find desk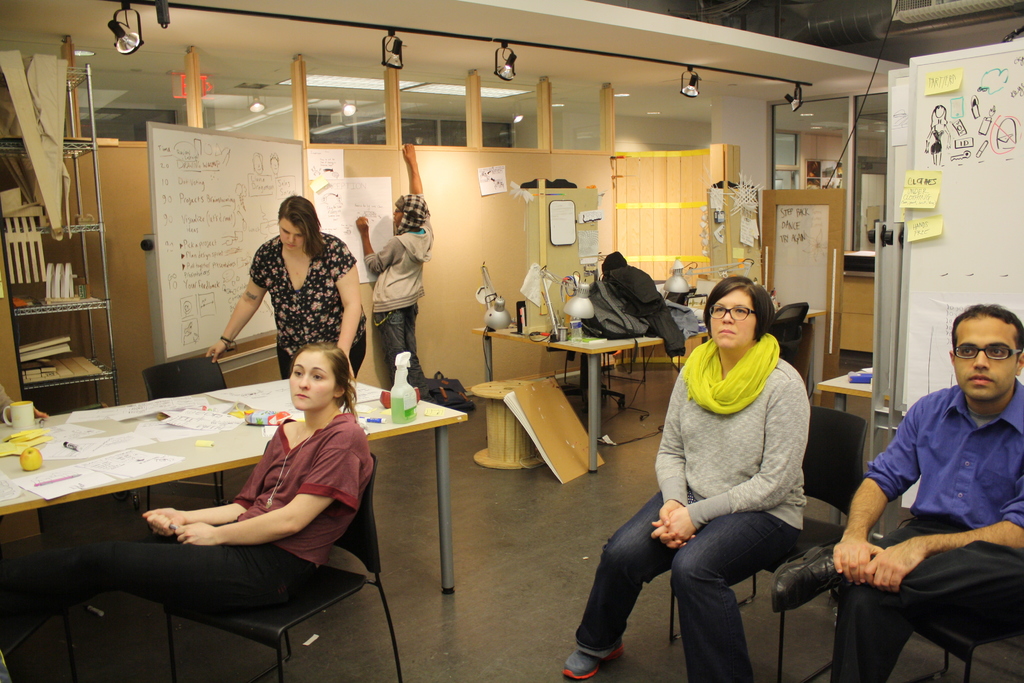
(0, 379, 461, 589)
